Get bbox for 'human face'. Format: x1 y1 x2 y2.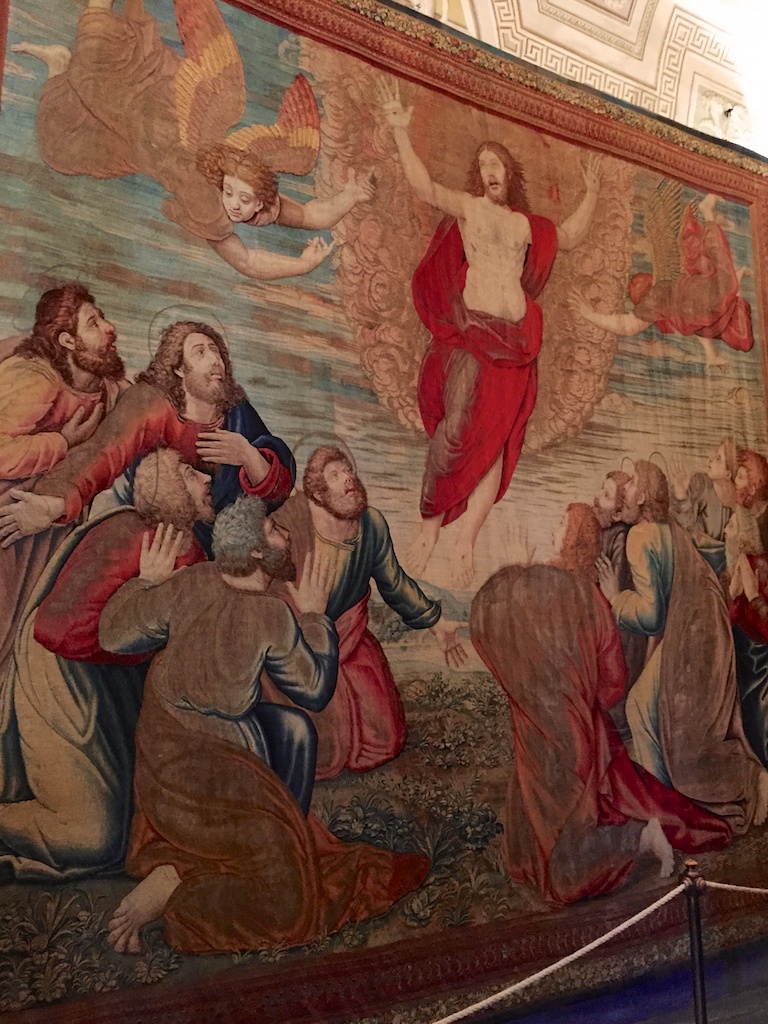
723 513 735 538.
